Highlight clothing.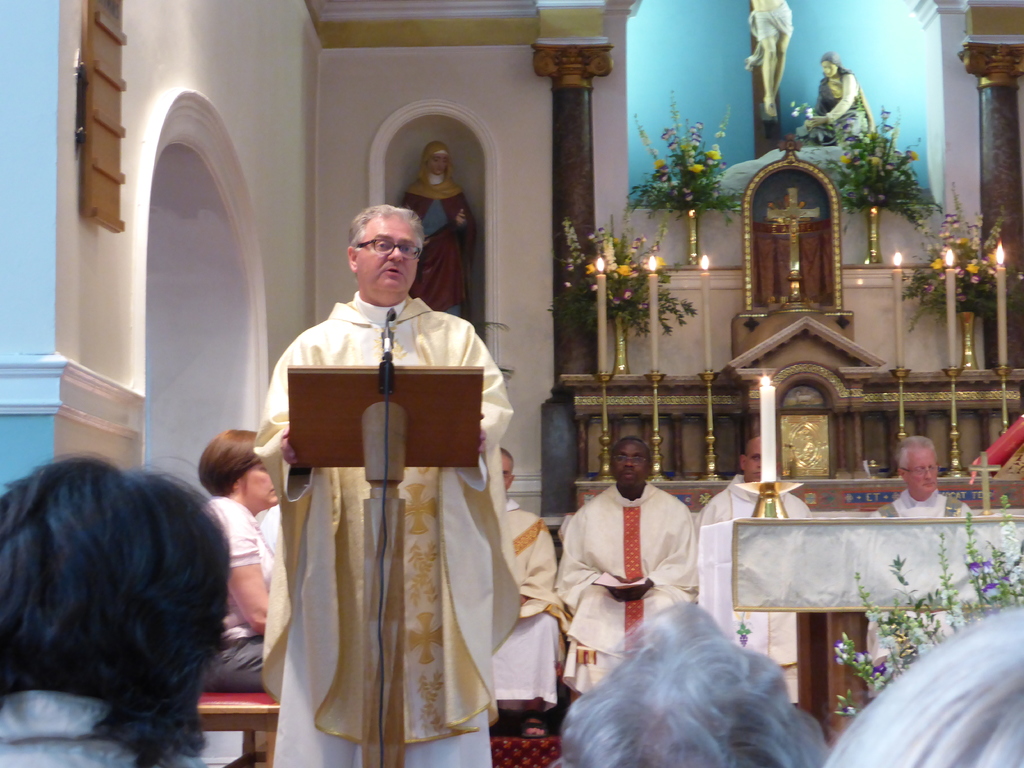
Highlighted region: 703/477/808/700.
